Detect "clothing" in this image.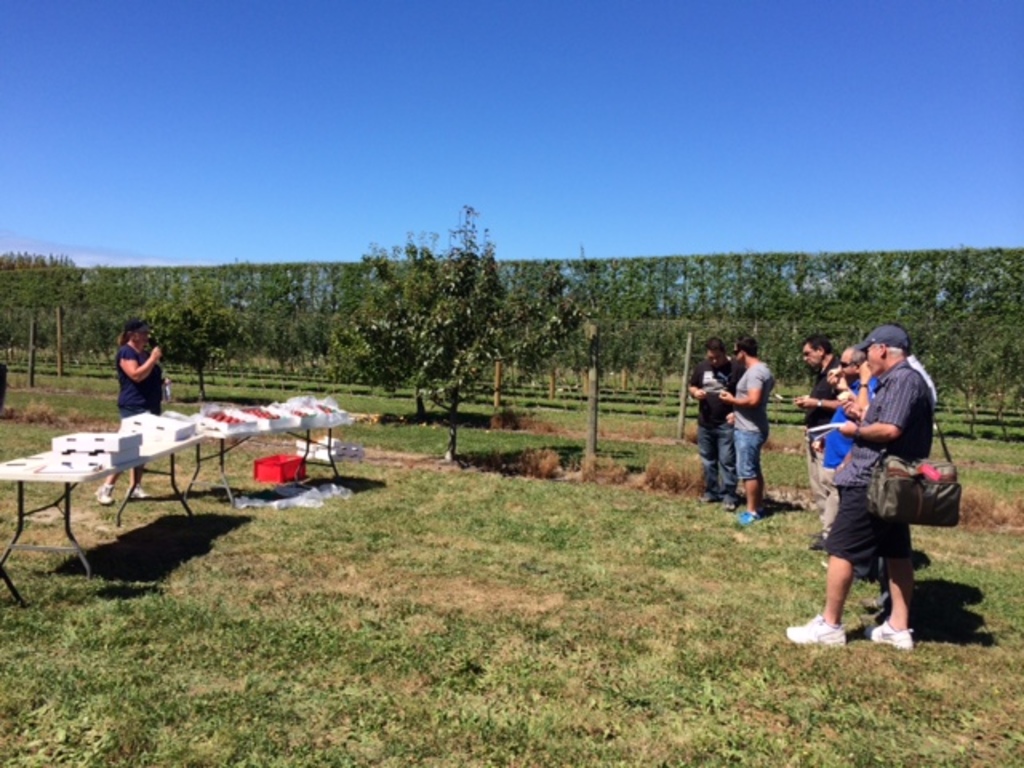
Detection: (left=797, top=366, right=842, bottom=469).
